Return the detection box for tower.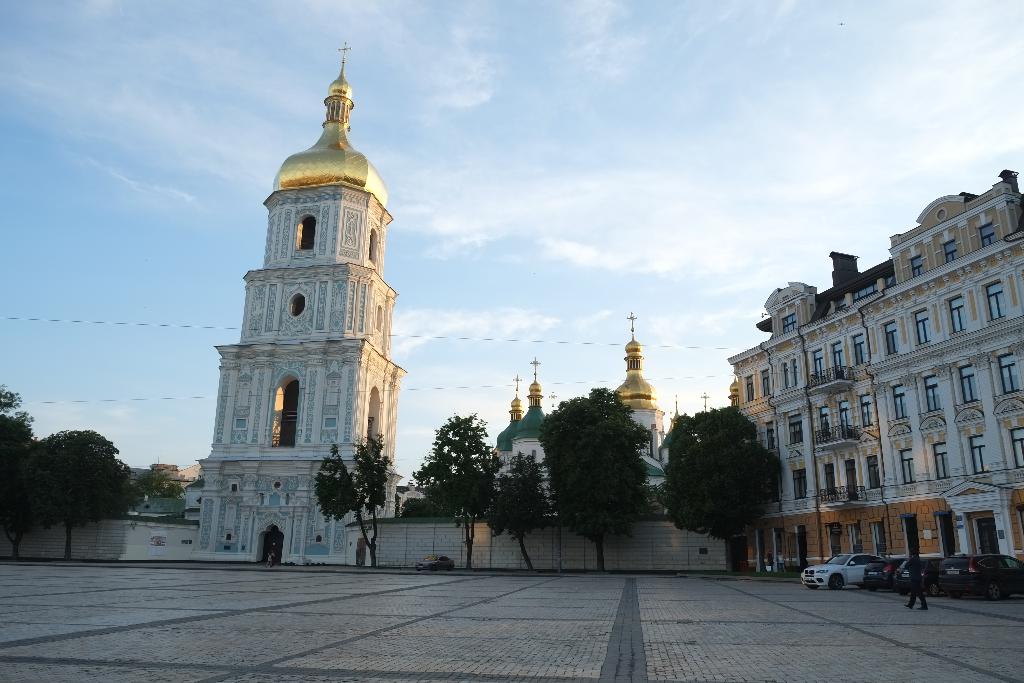
bbox=(613, 338, 673, 493).
